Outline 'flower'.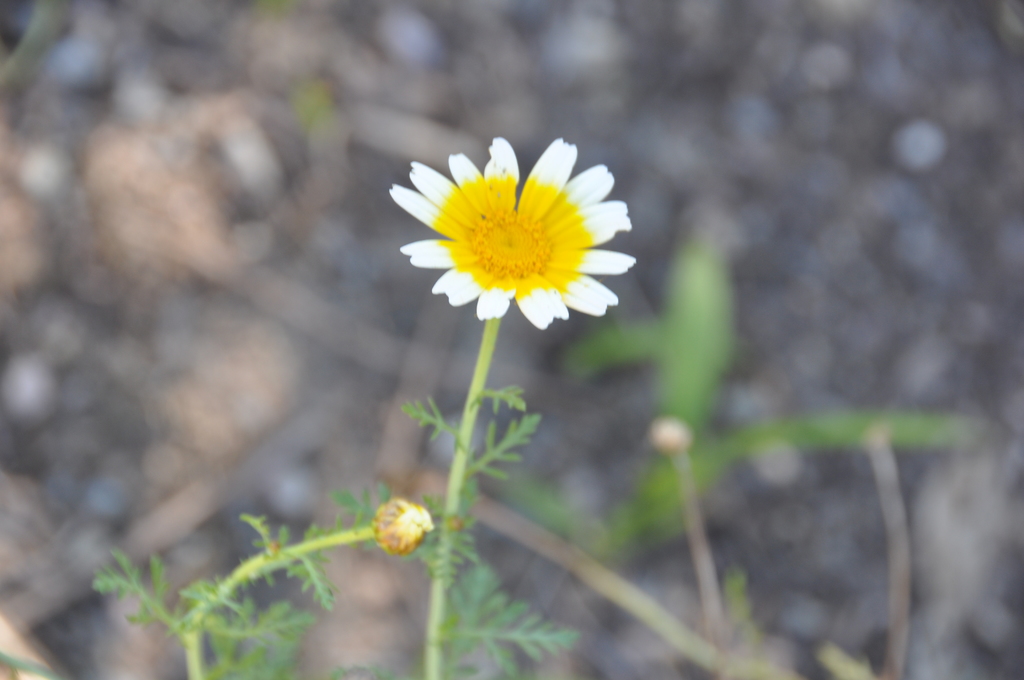
Outline: 388, 138, 639, 333.
